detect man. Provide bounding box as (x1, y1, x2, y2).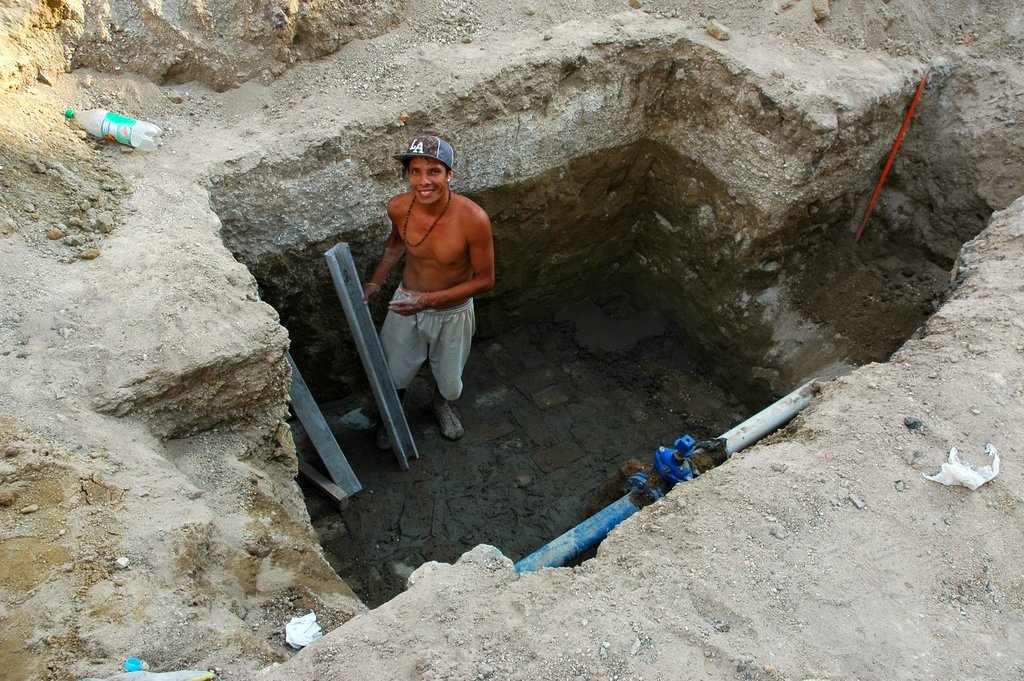
(362, 139, 507, 443).
